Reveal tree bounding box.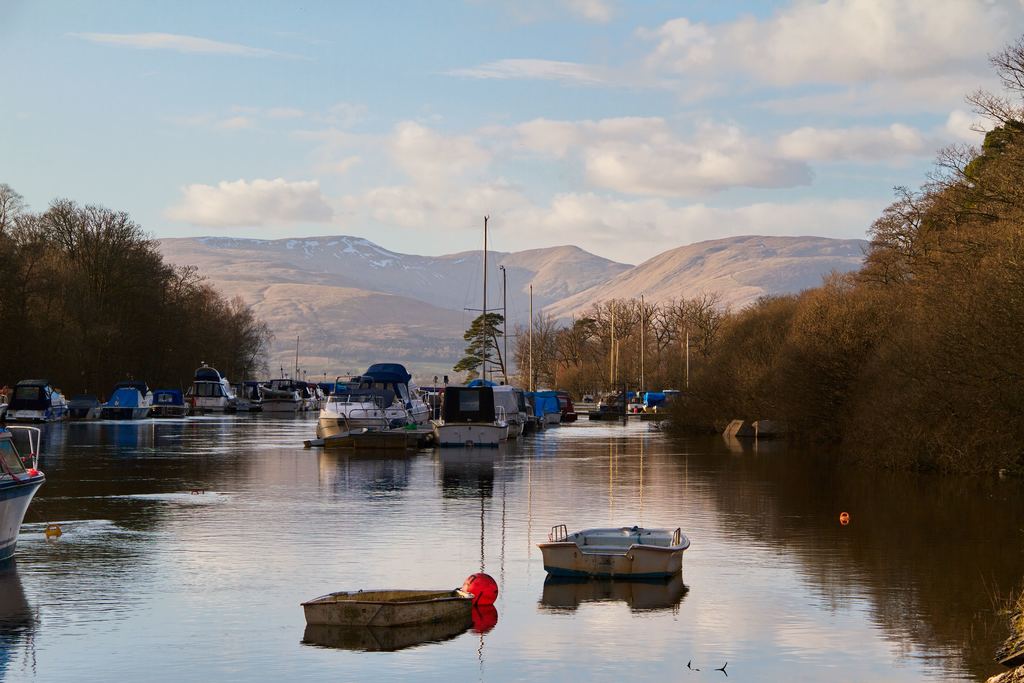
Revealed: bbox=[450, 311, 509, 388].
